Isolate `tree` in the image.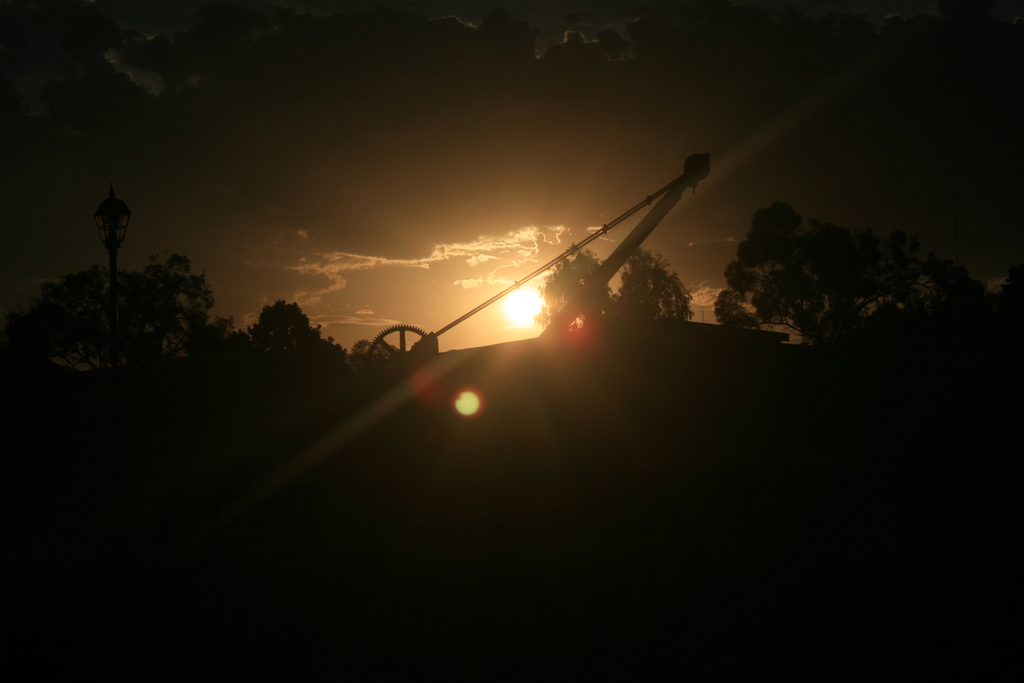
Isolated region: select_region(715, 202, 998, 358).
